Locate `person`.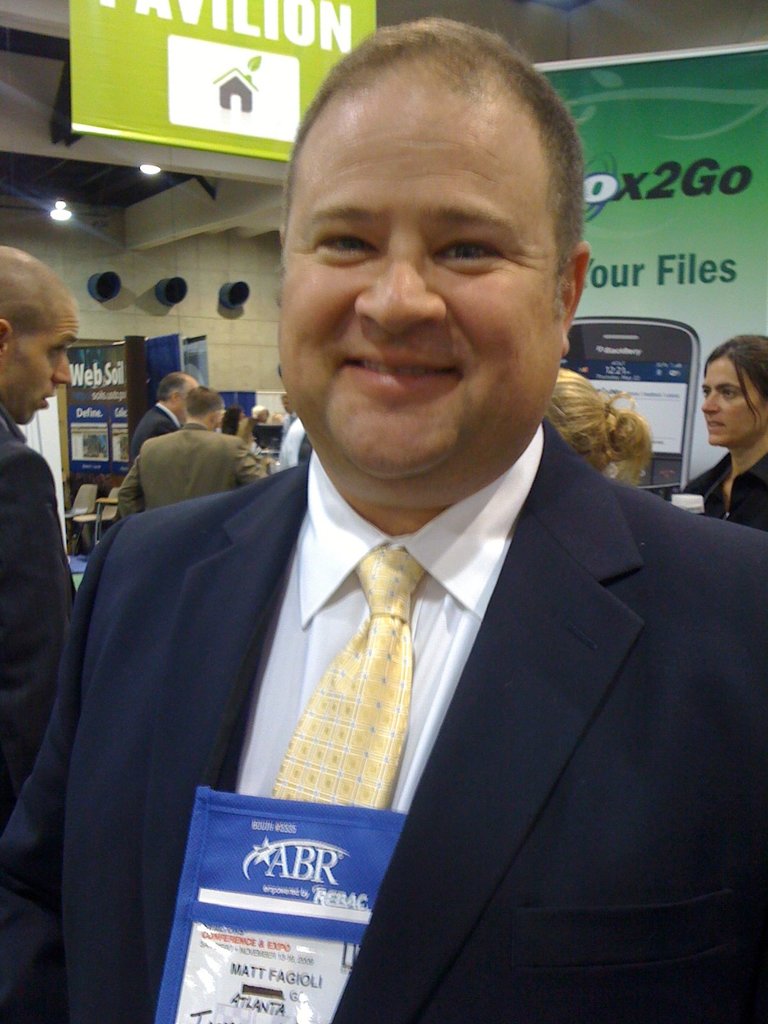
Bounding box: <bbox>0, 259, 81, 893</bbox>.
